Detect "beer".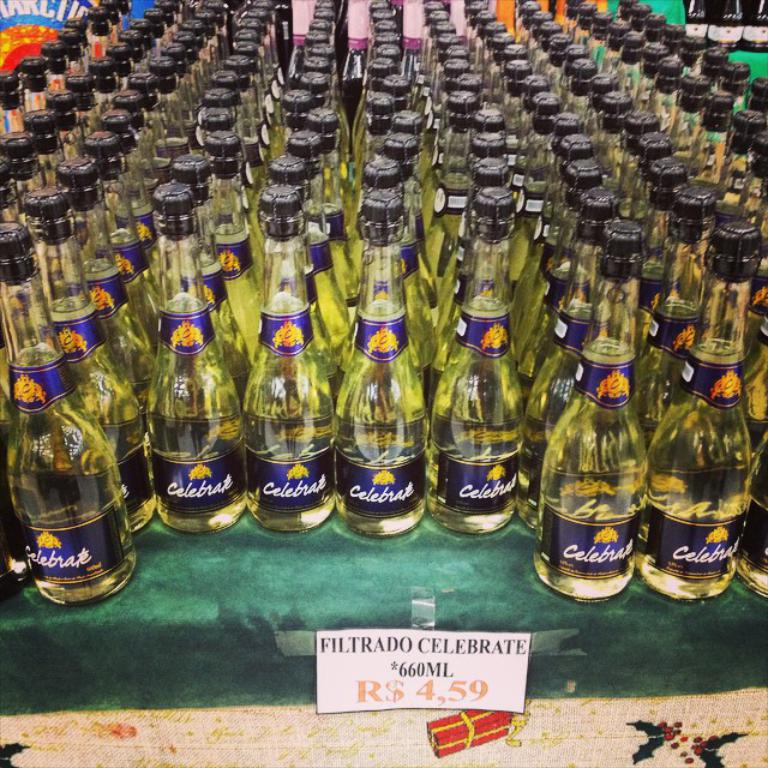
Detected at {"x1": 533, "y1": 182, "x2": 634, "y2": 457}.
